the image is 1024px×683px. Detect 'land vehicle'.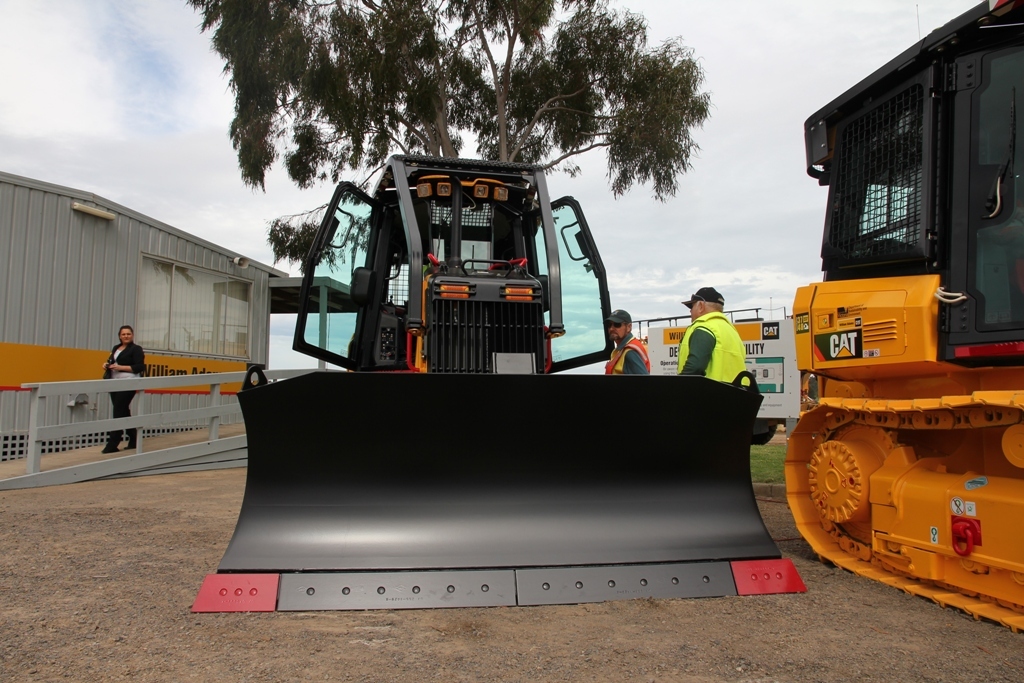
Detection: l=191, t=167, r=804, b=616.
